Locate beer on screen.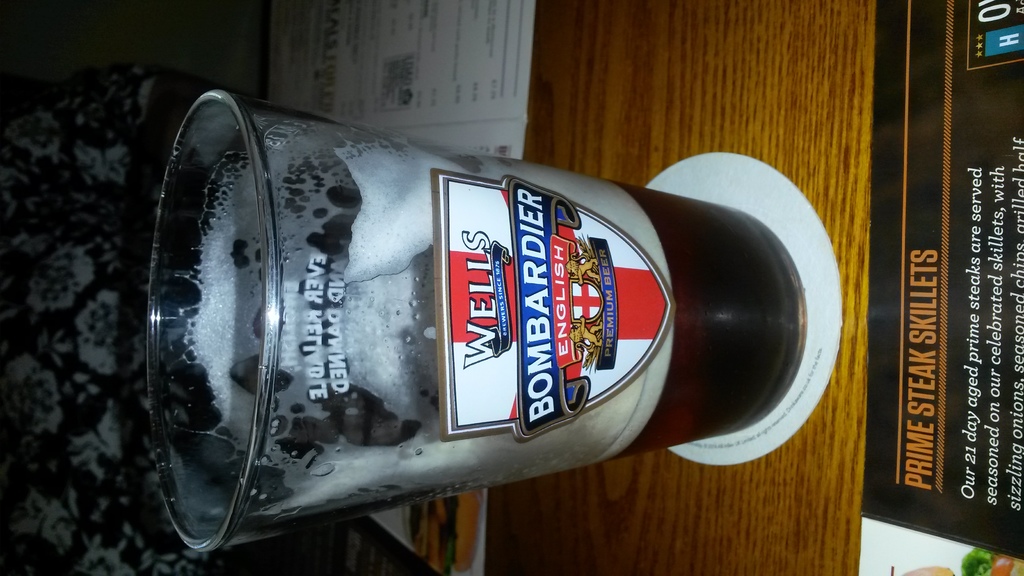
On screen at 414/168/803/474.
